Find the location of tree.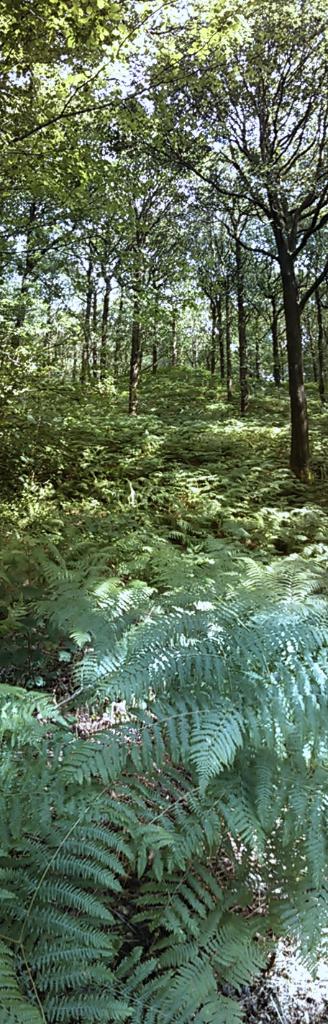
Location: 0 0 327 485.
